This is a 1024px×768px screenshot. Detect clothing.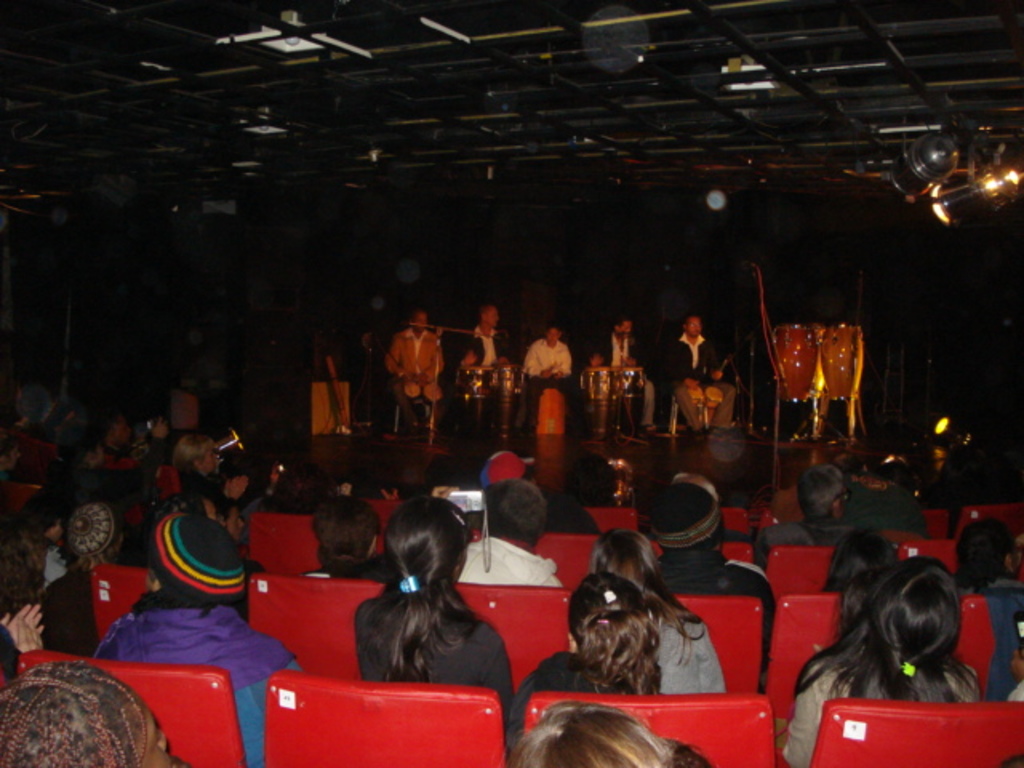
l=520, t=341, r=570, b=426.
